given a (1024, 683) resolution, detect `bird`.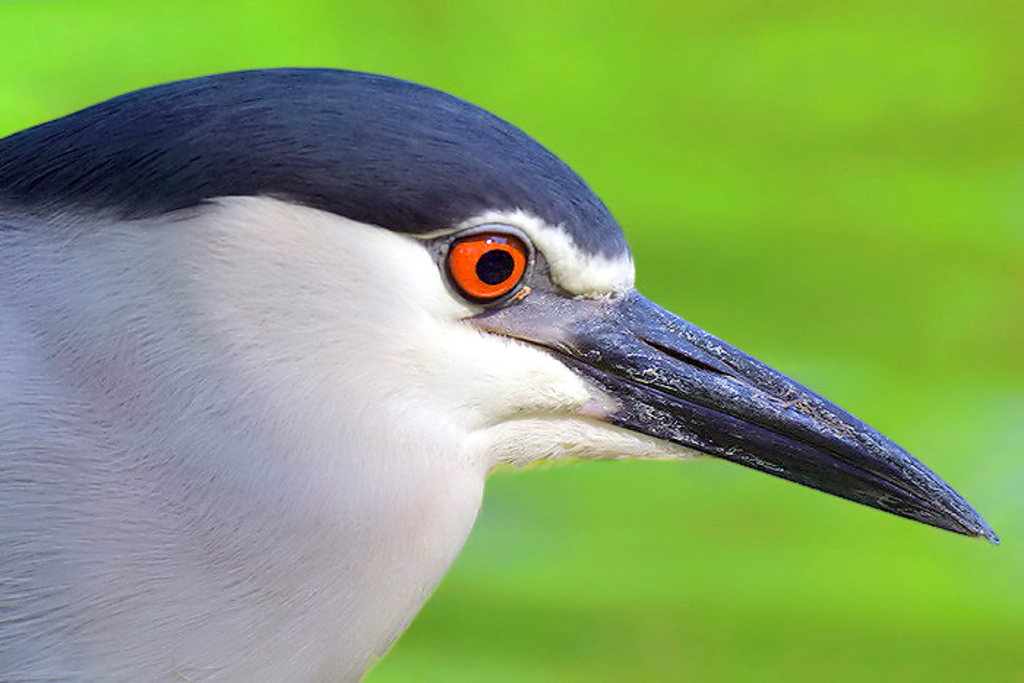
[9,79,998,605].
